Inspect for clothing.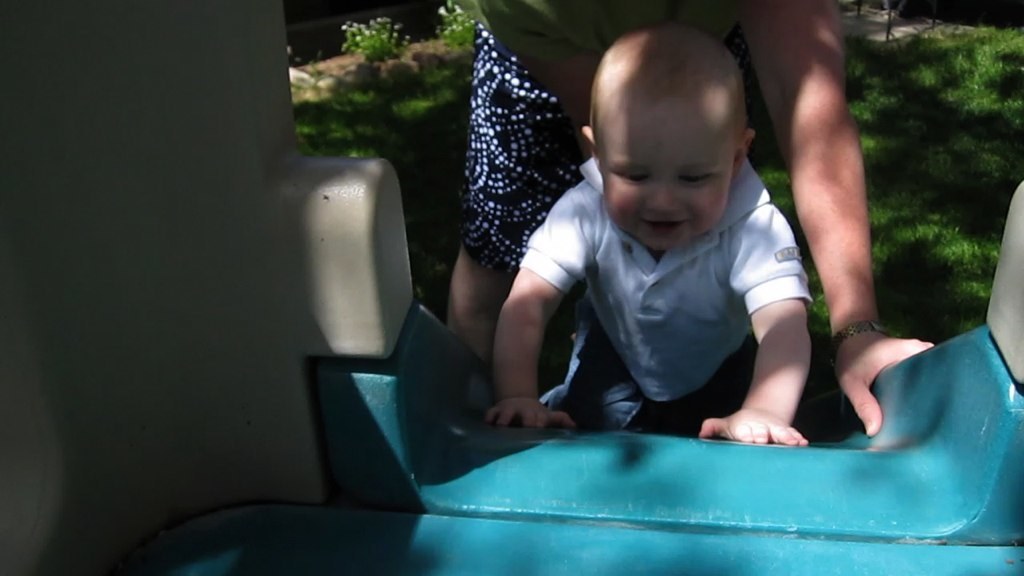
Inspection: (left=492, top=119, right=856, bottom=448).
